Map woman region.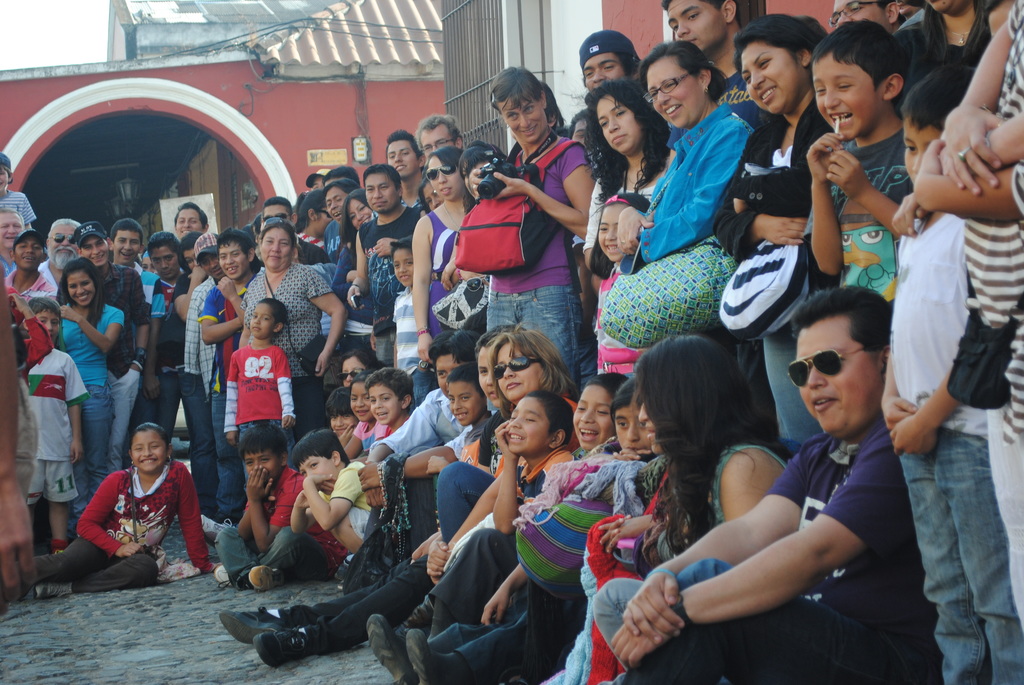
Mapped to <bbox>467, 65, 593, 386</bbox>.
